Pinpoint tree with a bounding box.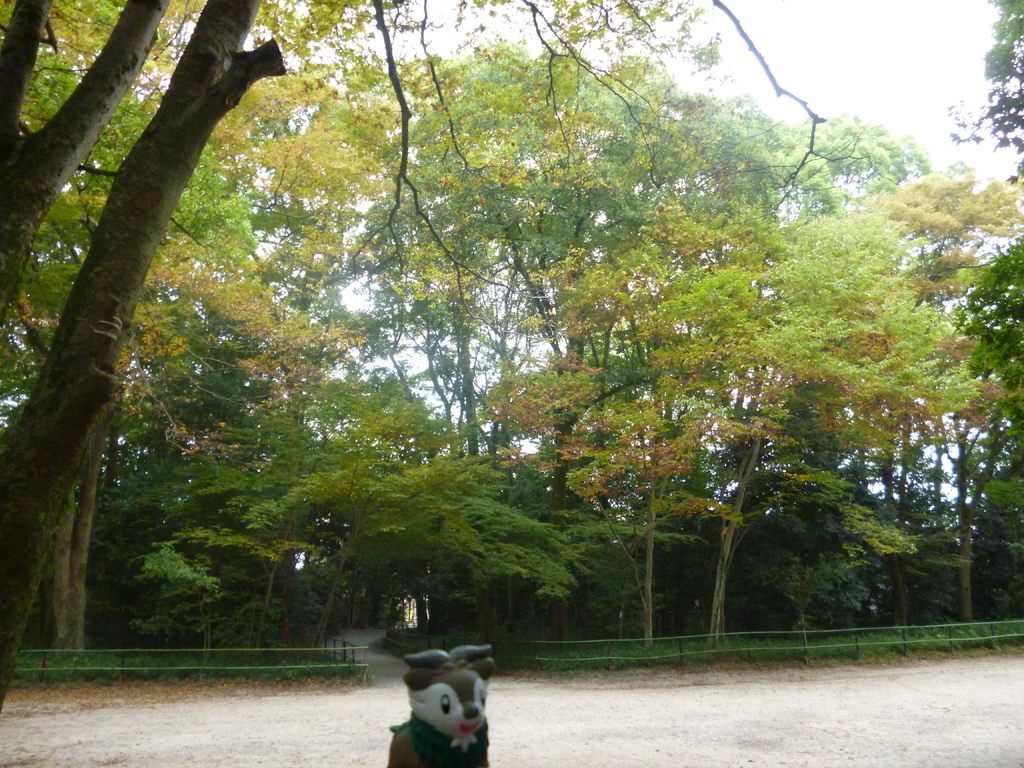
BBox(481, 356, 744, 637).
